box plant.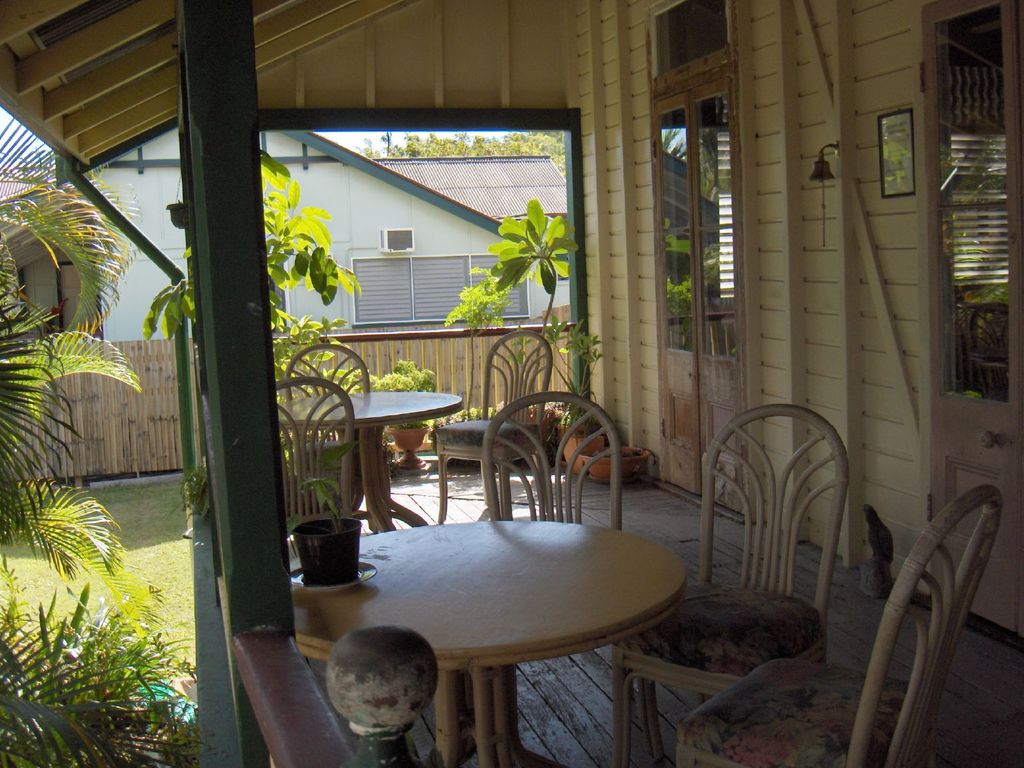
bbox(395, 404, 575, 433).
